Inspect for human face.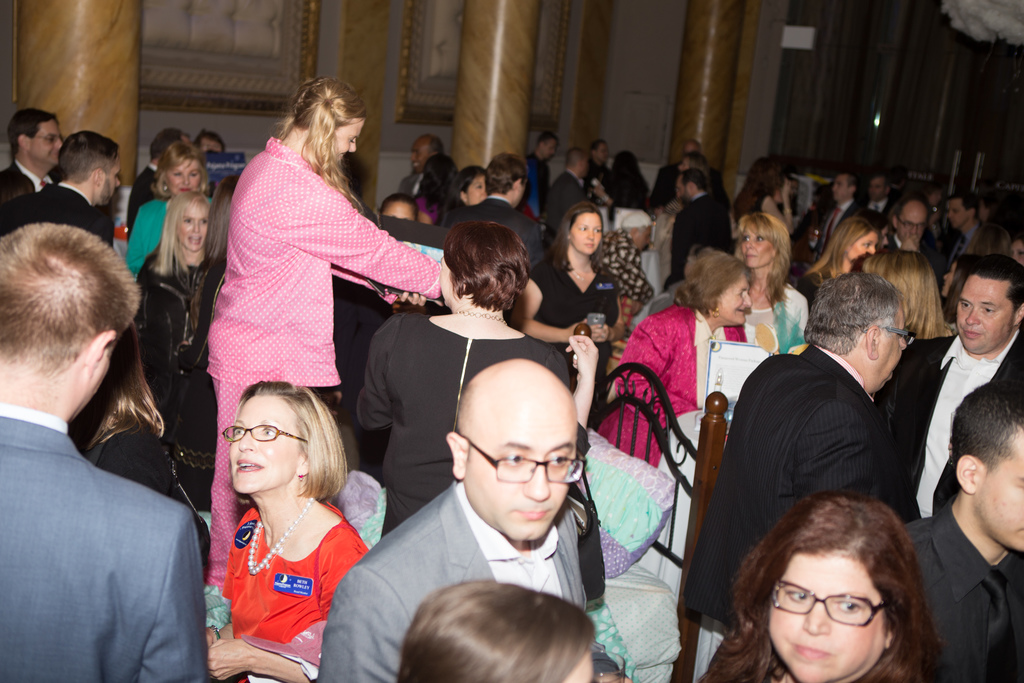
Inspection: <bbox>675, 177, 688, 204</bbox>.
